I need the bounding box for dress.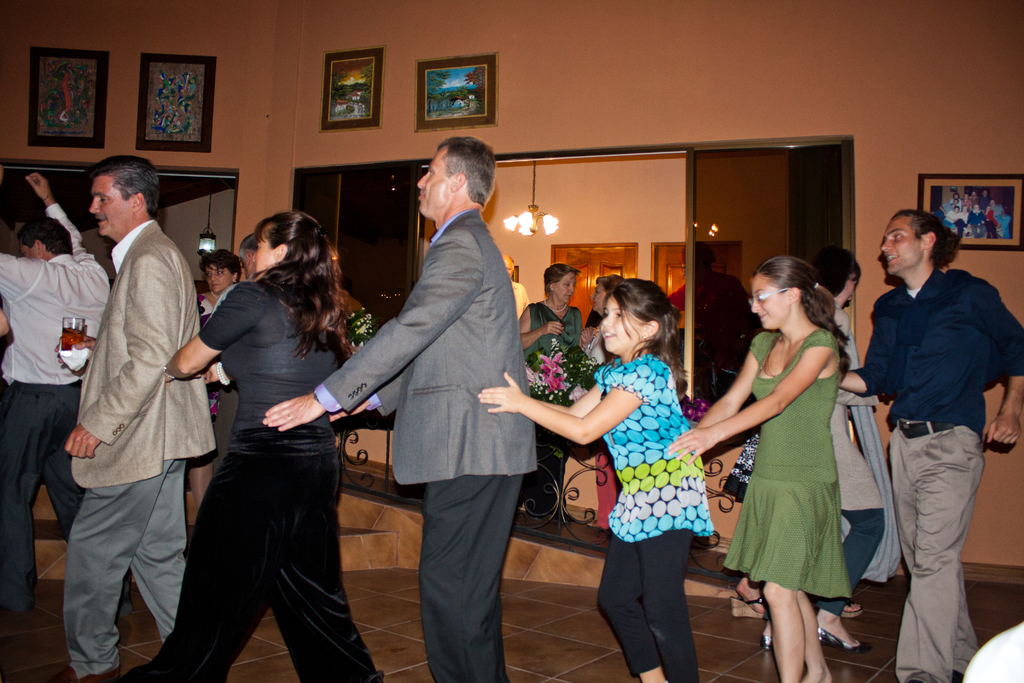
Here it is: bbox(61, 215, 218, 682).
